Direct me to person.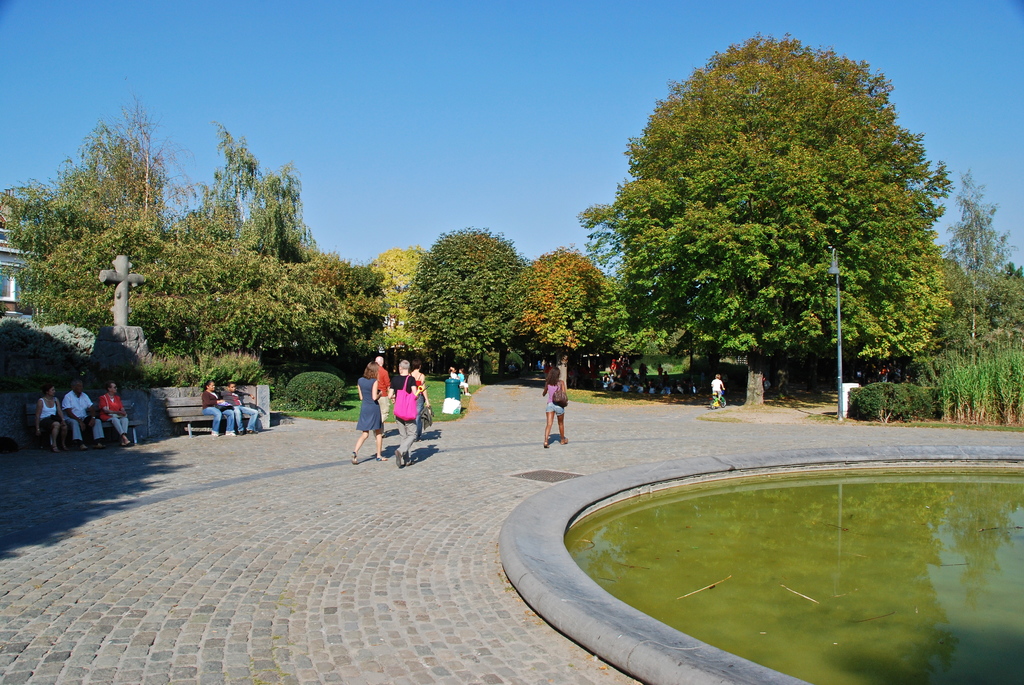
Direction: locate(63, 374, 108, 451).
